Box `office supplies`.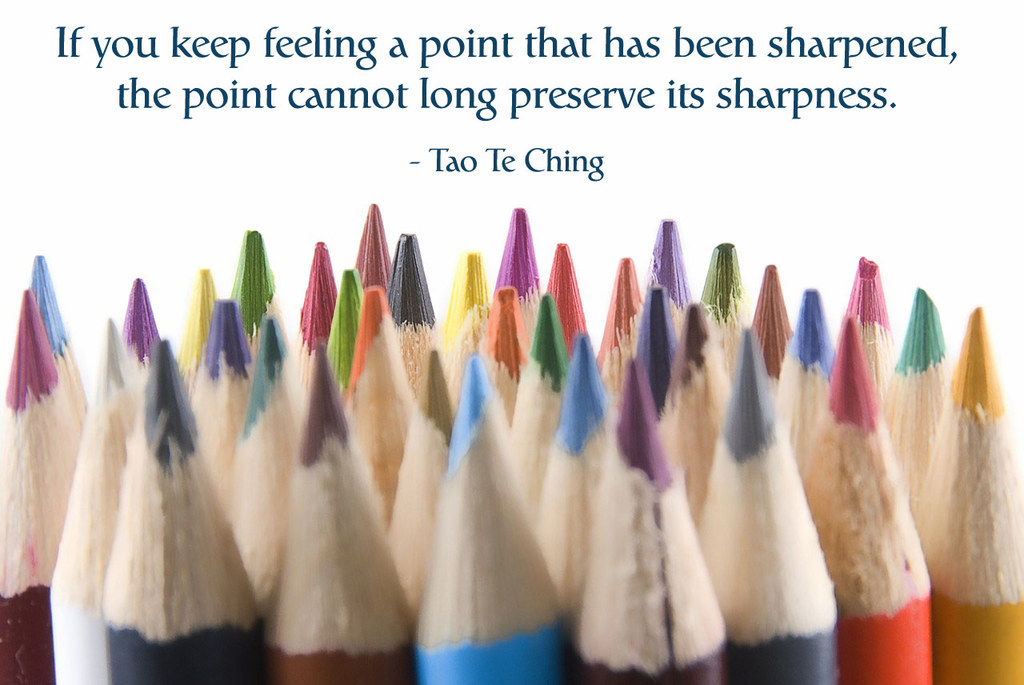
269,341,406,684.
